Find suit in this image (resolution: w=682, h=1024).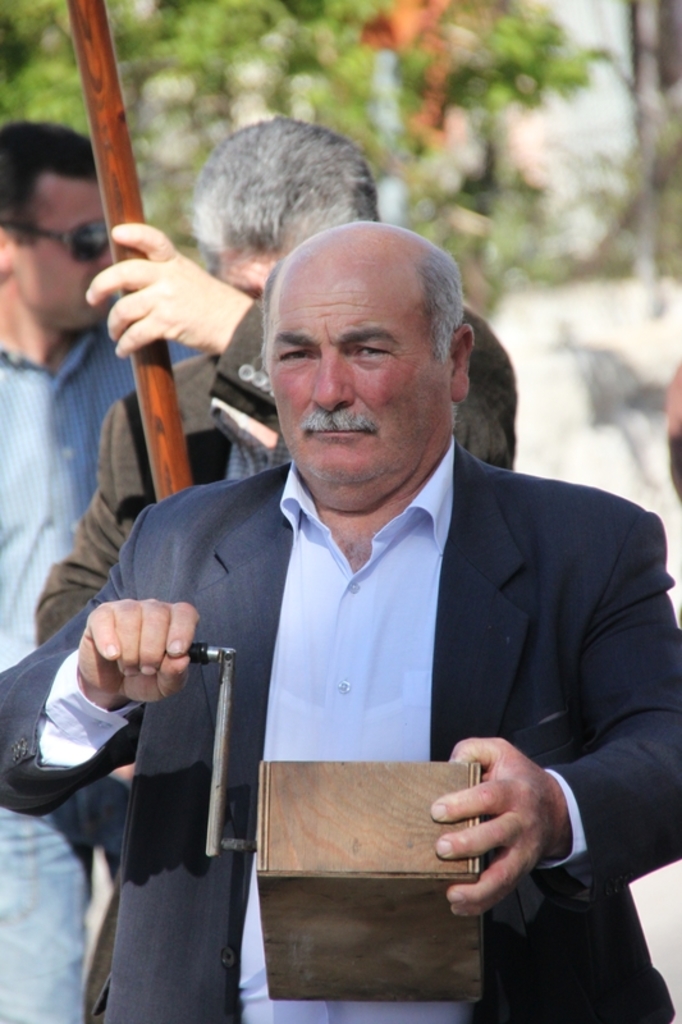
detection(36, 294, 518, 1023).
